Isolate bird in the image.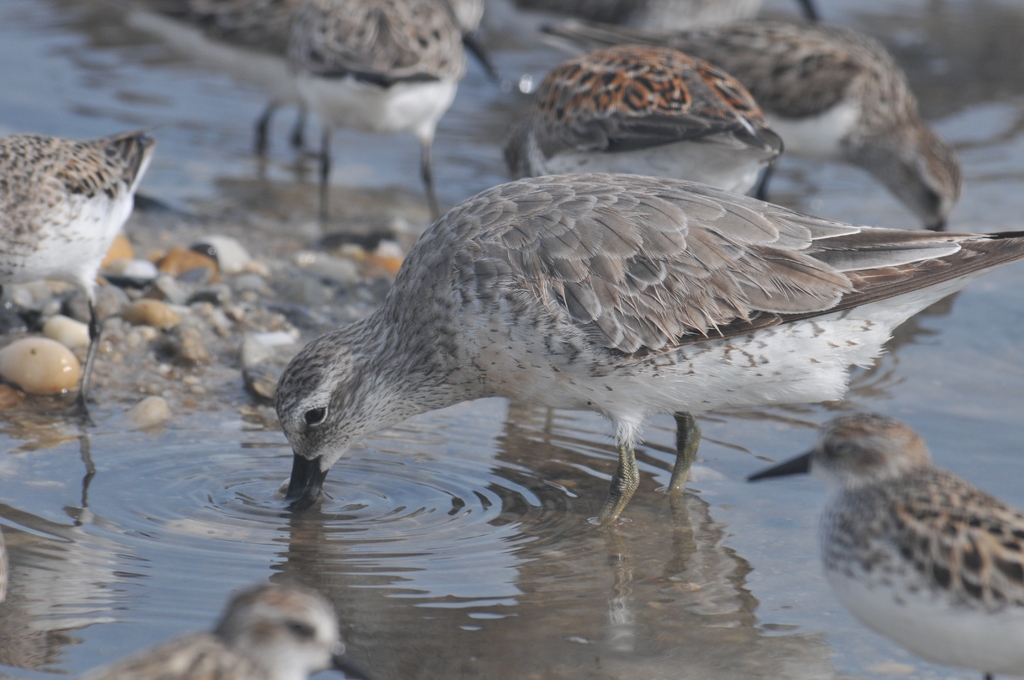
Isolated region: [35,585,376,679].
